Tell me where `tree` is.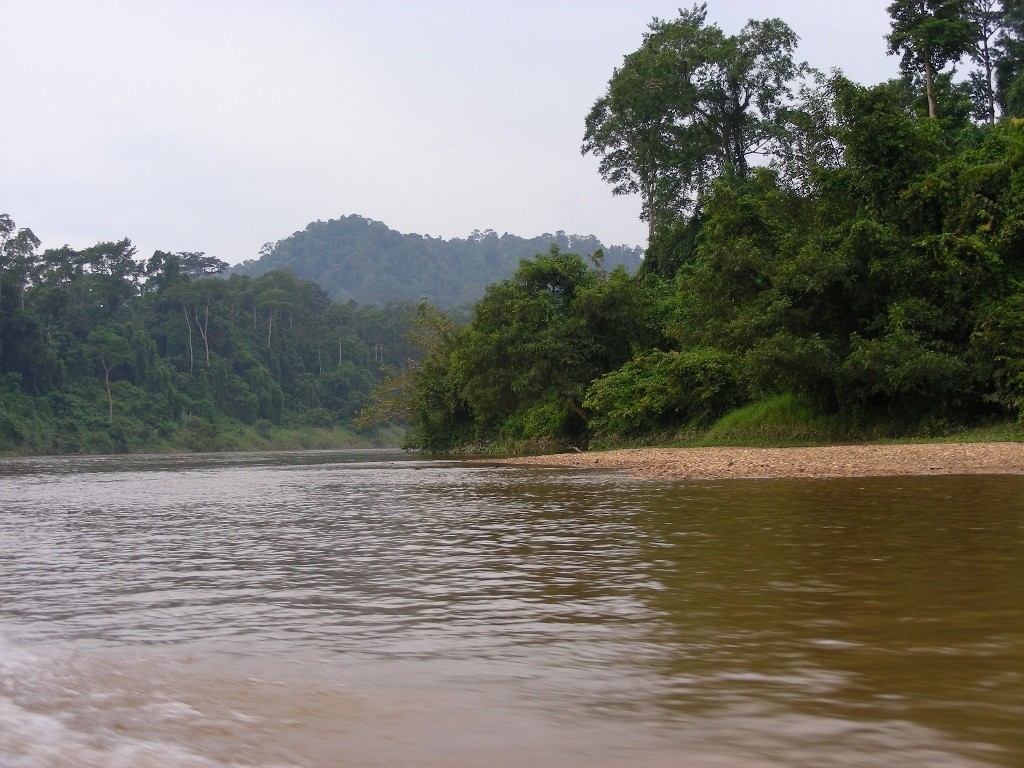
`tree` is at left=357, top=299, right=464, bottom=424.
